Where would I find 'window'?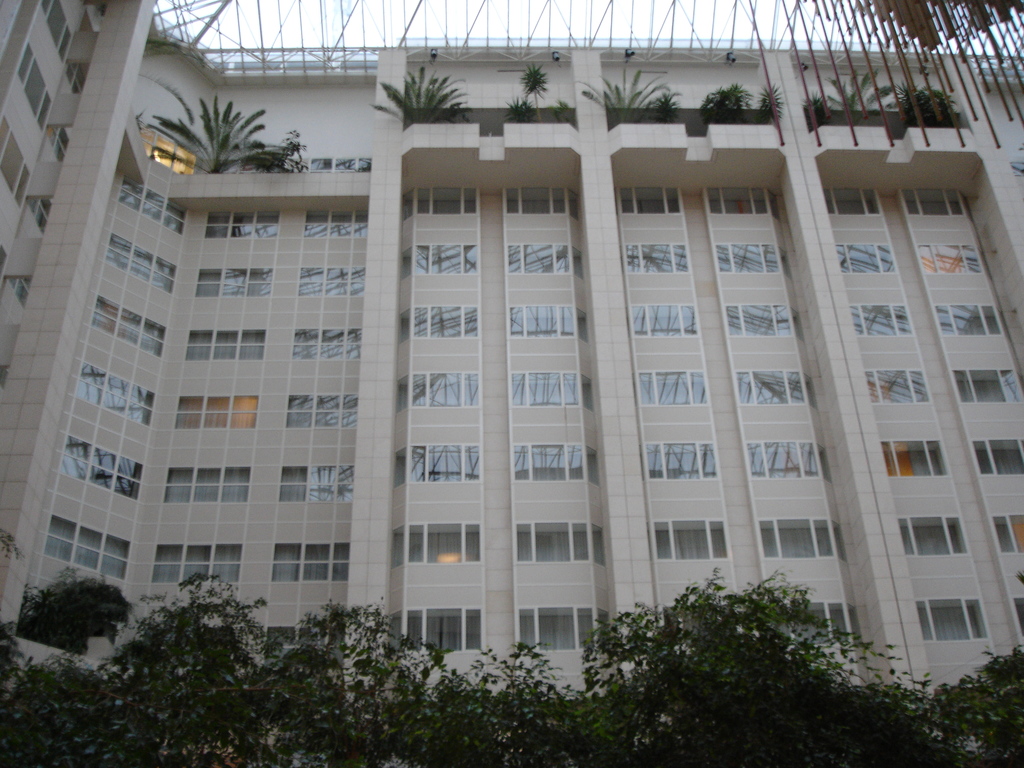
At [left=511, top=370, right=595, bottom=412].
